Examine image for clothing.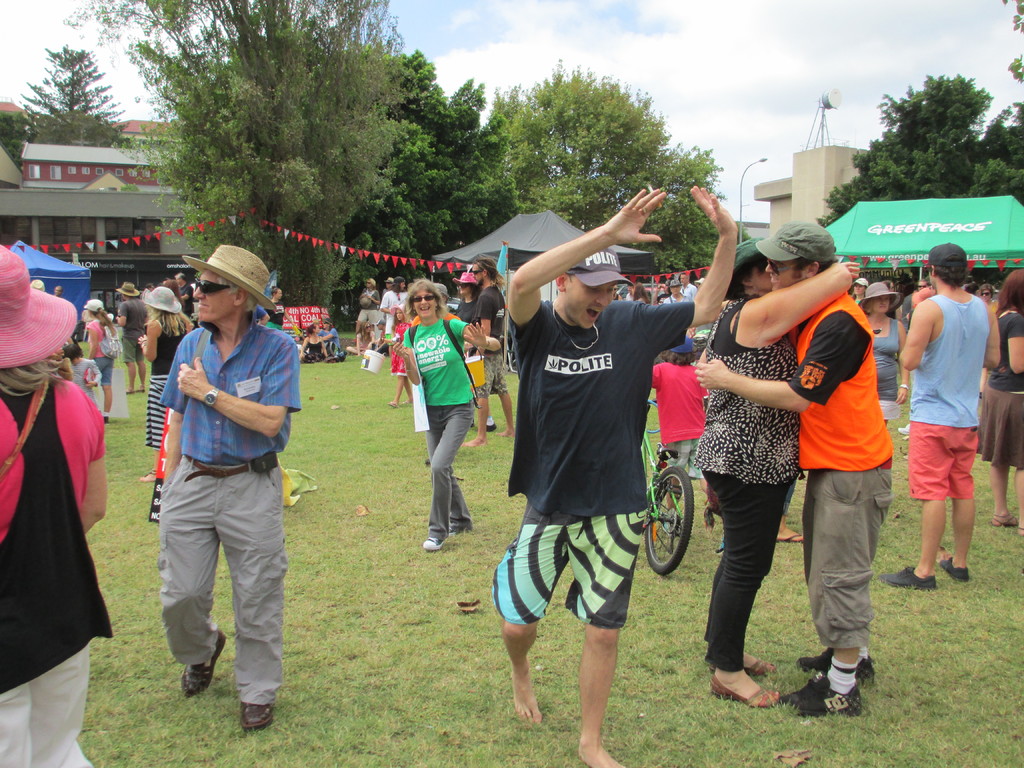
Examination result: BBox(870, 320, 900, 420).
